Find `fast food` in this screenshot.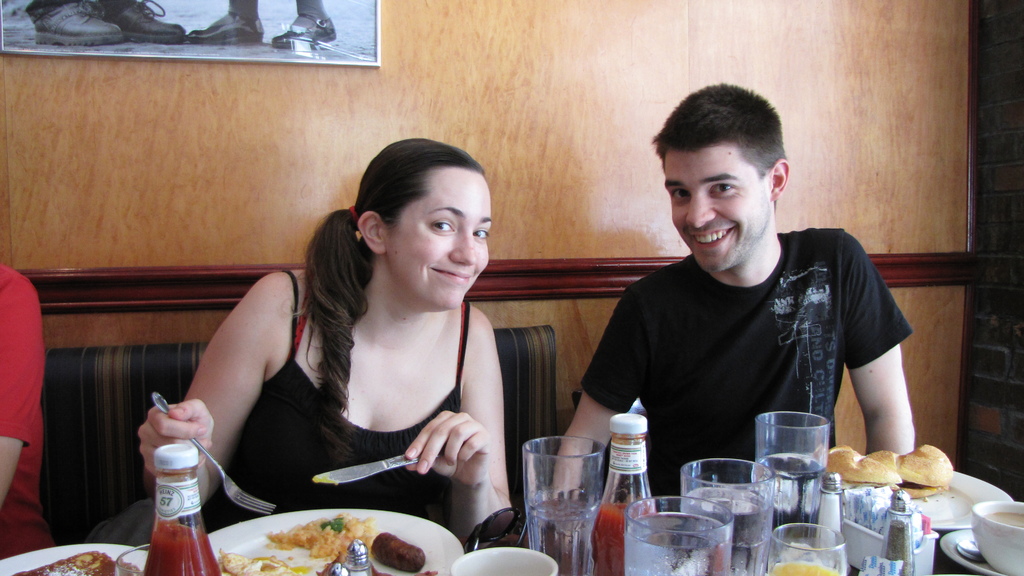
The bounding box for `fast food` is BBox(259, 507, 380, 566).
